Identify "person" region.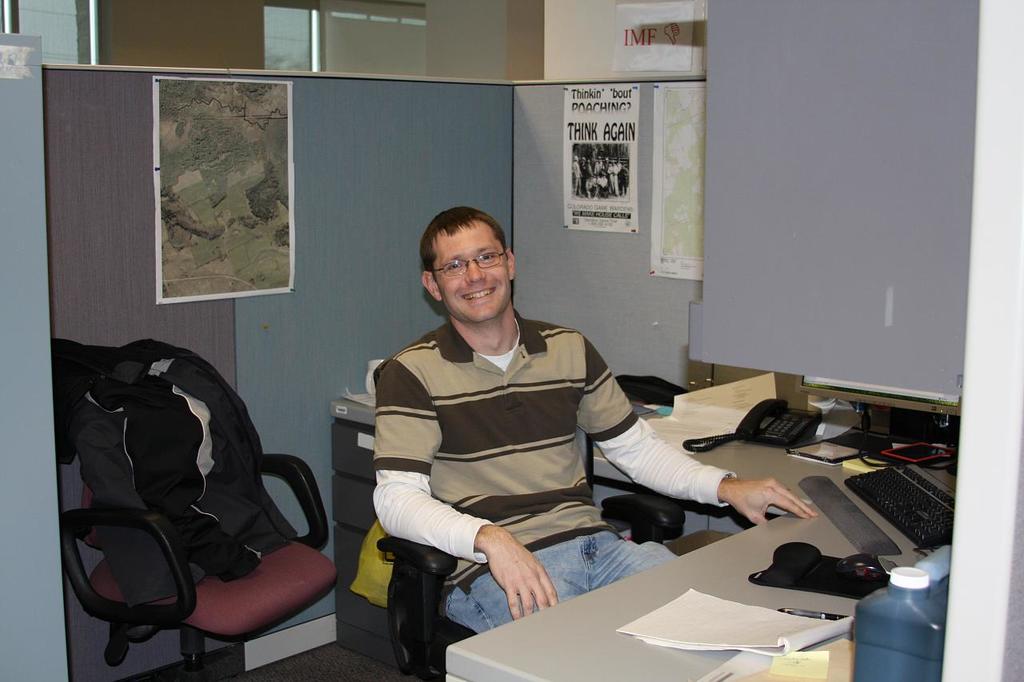
Region: left=366, top=217, right=650, bottom=651.
